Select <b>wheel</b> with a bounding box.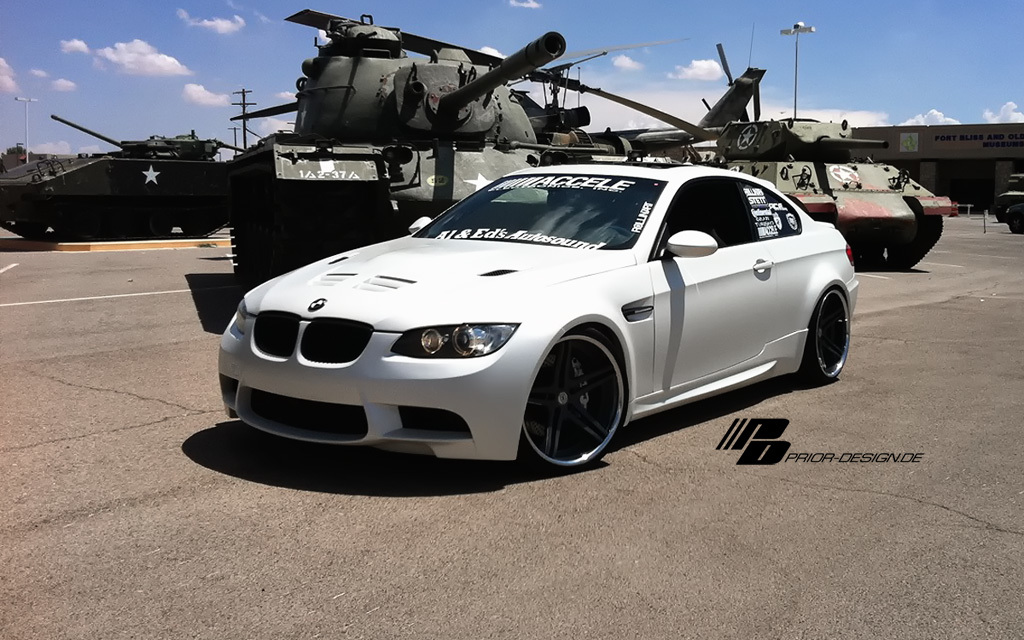
bbox=(22, 220, 48, 231).
